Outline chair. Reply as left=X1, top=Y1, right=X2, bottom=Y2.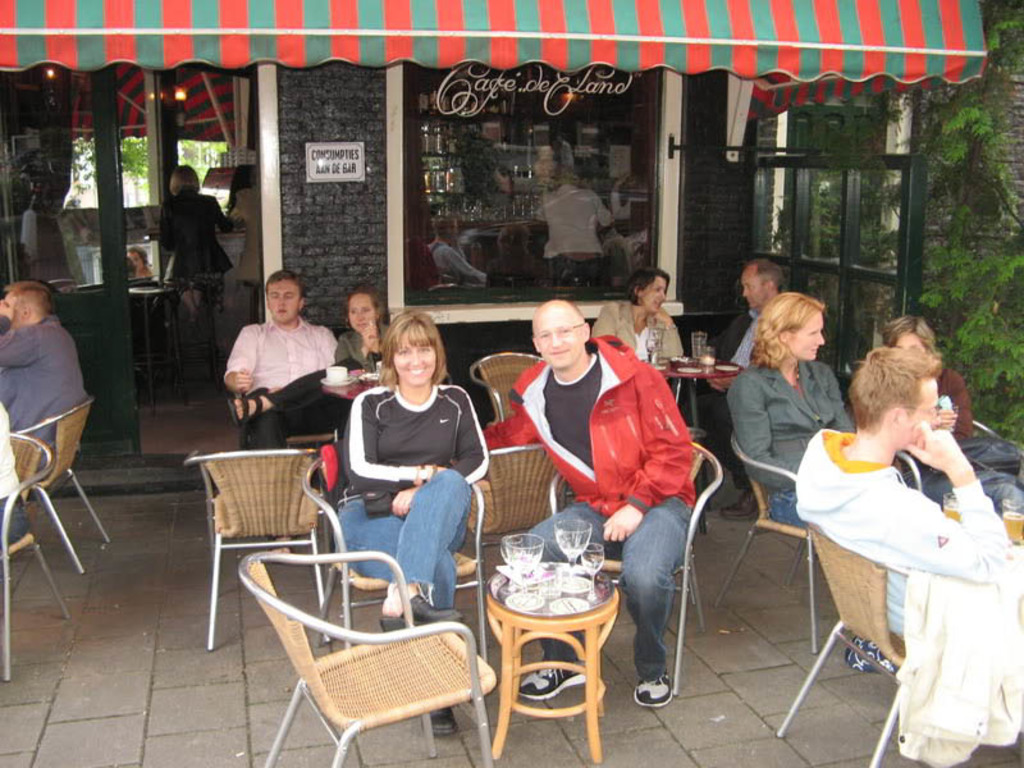
left=771, top=526, right=918, bottom=767.
